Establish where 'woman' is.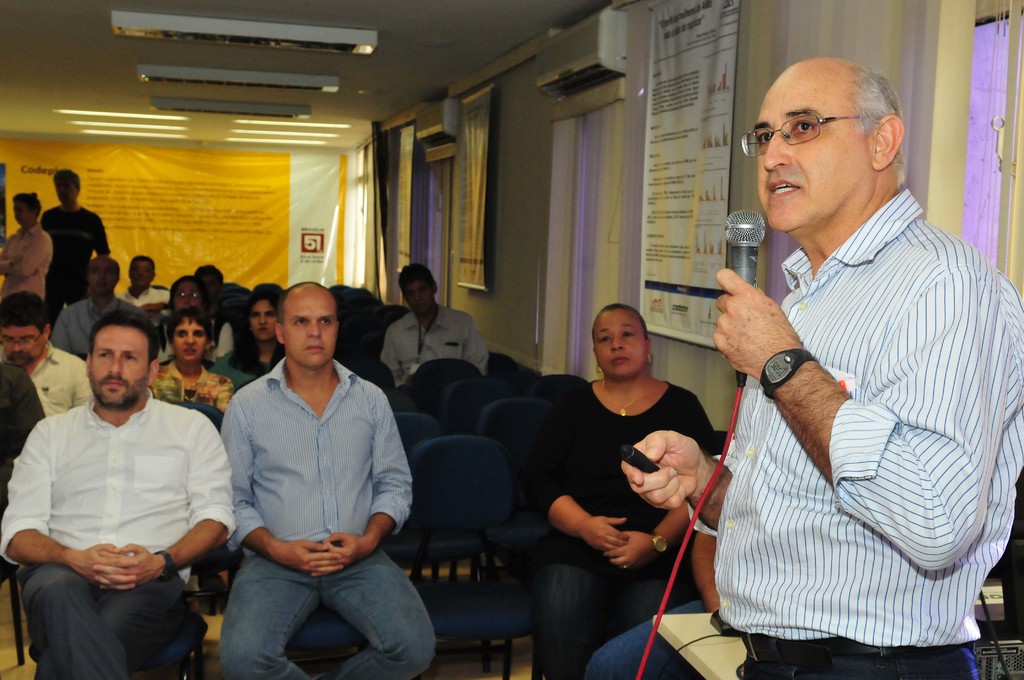
Established at {"left": 536, "top": 302, "right": 719, "bottom": 679}.
